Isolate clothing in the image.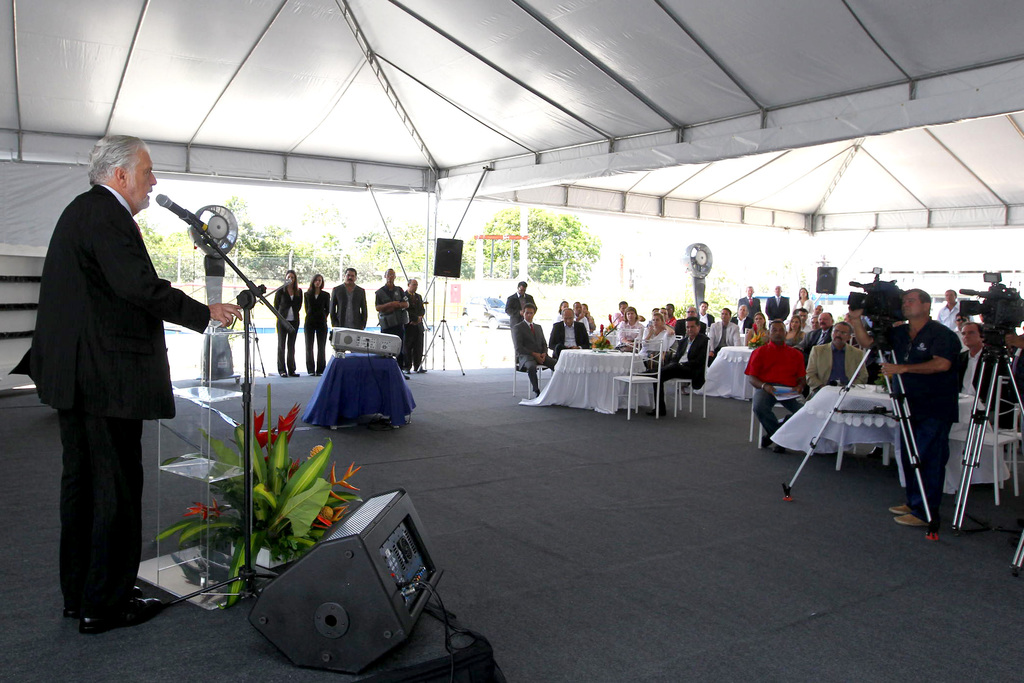
Isolated region: (303,288,330,371).
